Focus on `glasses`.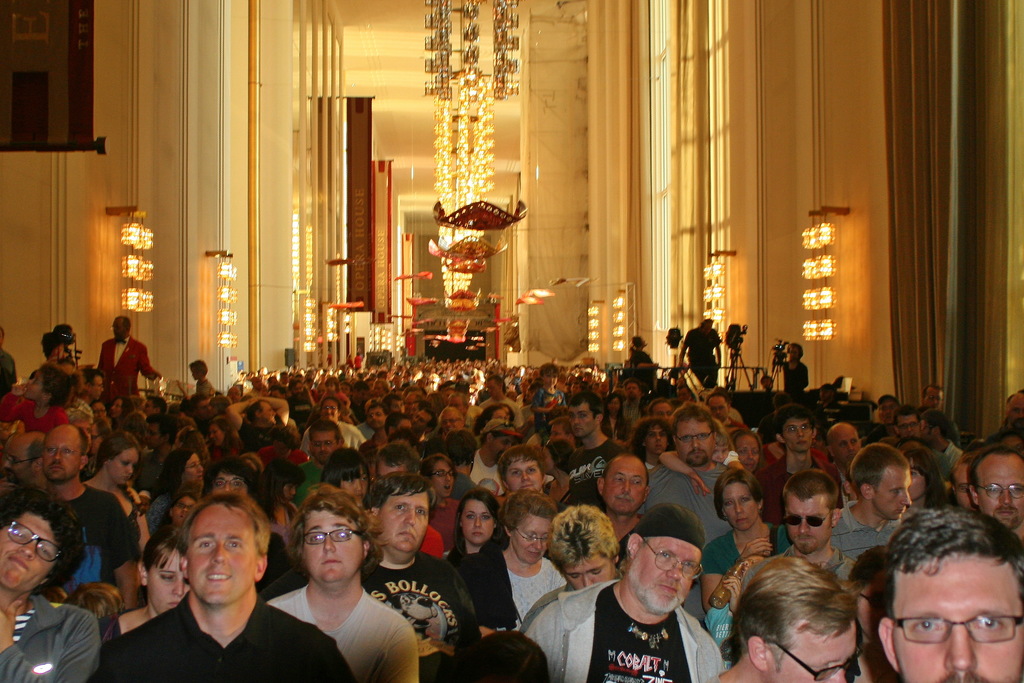
Focused at bbox=(765, 638, 863, 682).
